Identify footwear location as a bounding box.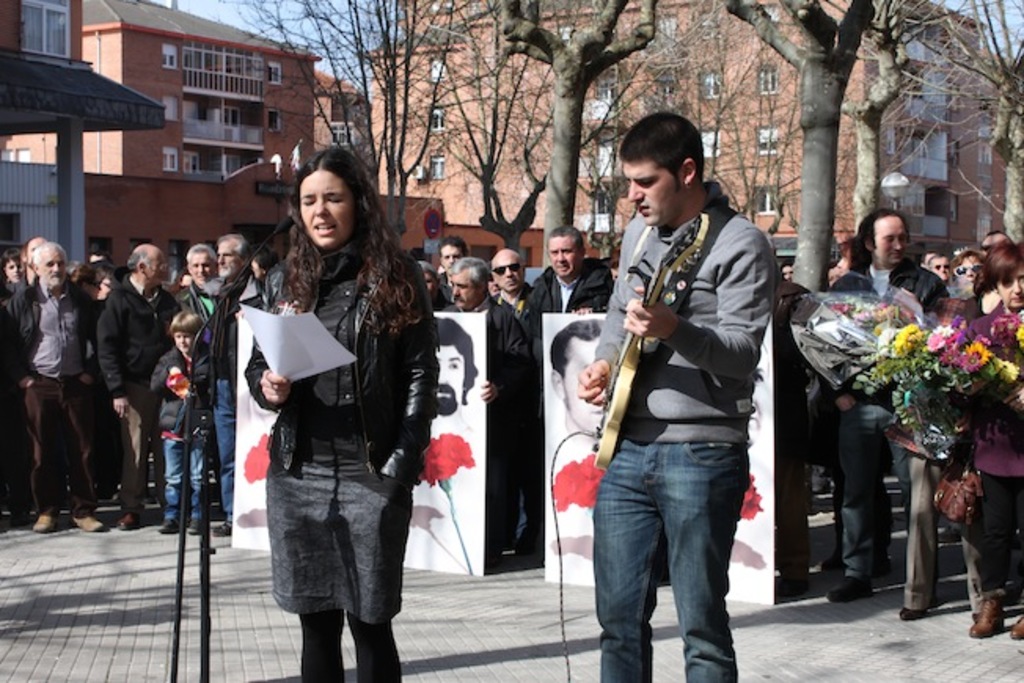
left=966, top=597, right=1002, bottom=637.
